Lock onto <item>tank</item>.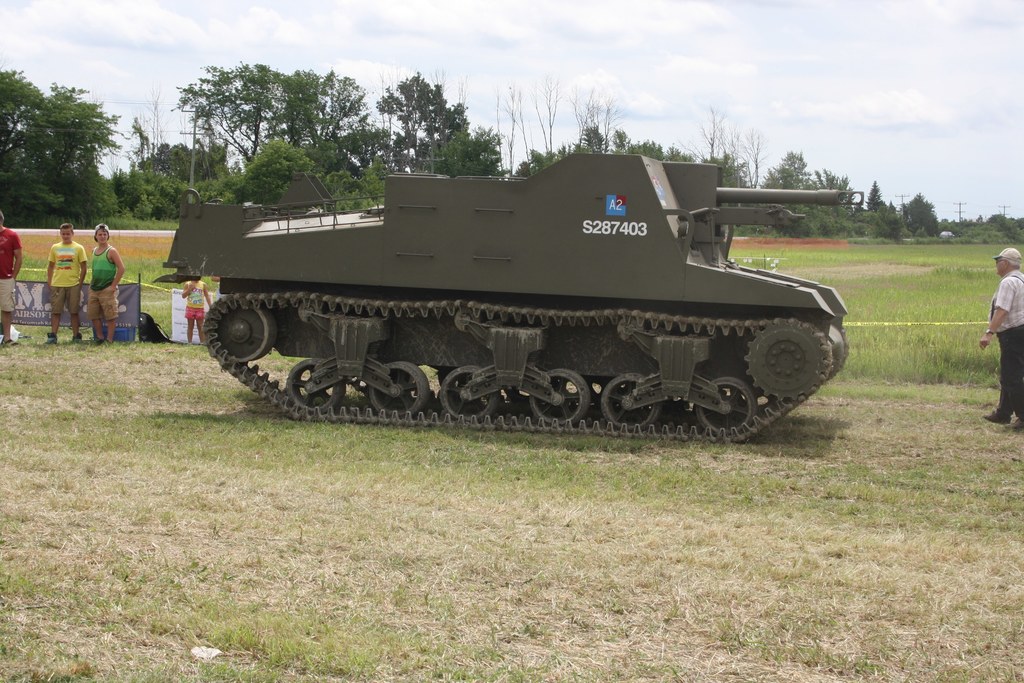
Locked: 151, 149, 865, 443.
